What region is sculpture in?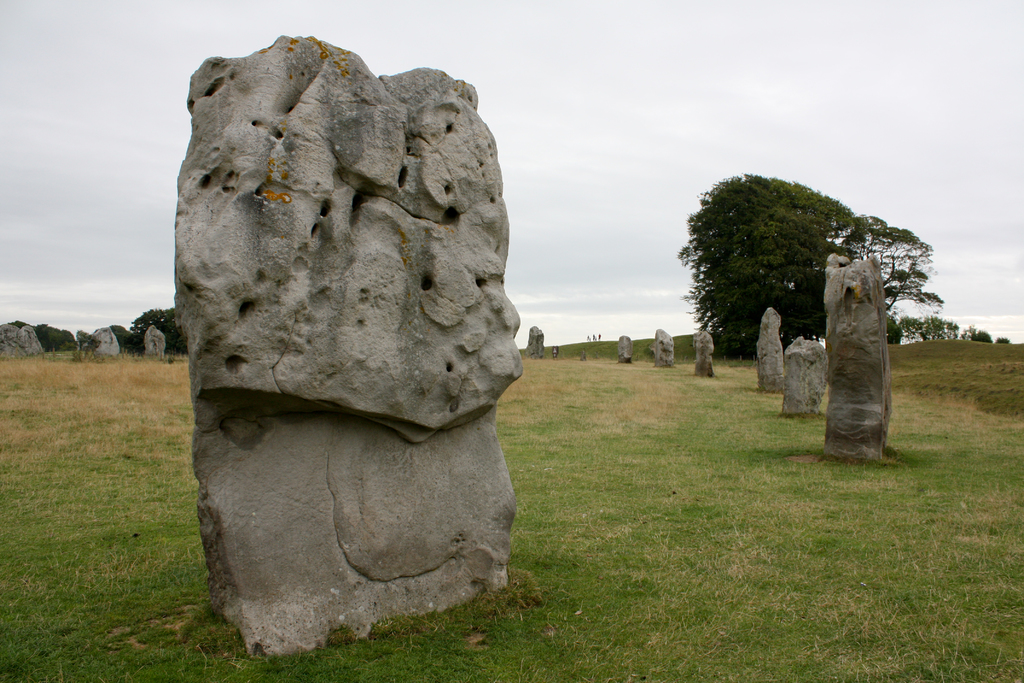
818,247,898,460.
